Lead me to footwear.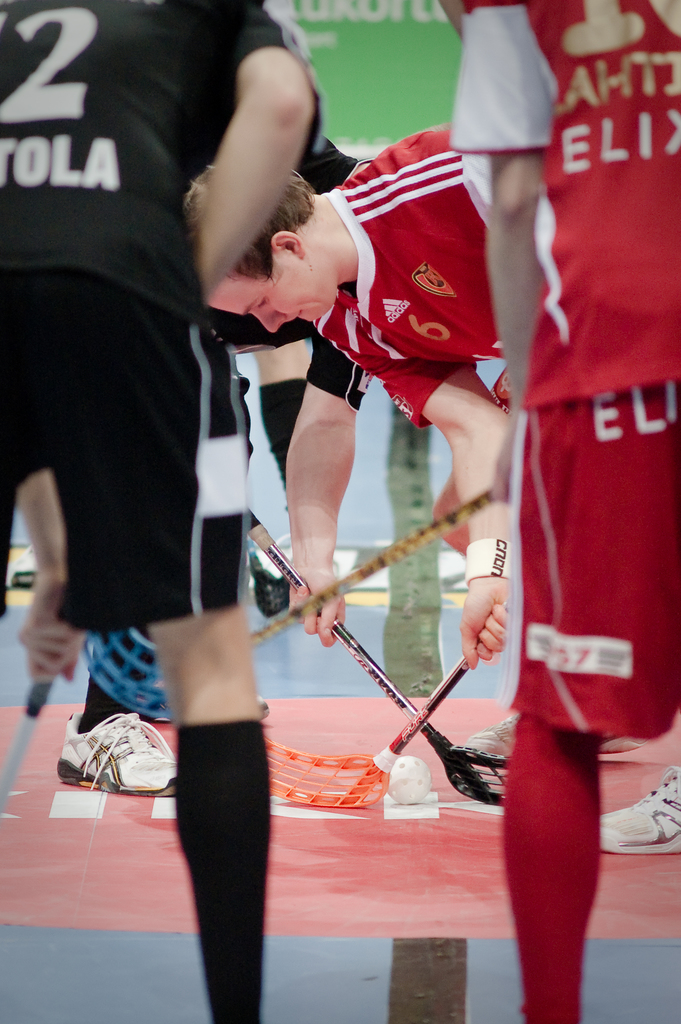
Lead to locate(250, 552, 295, 615).
